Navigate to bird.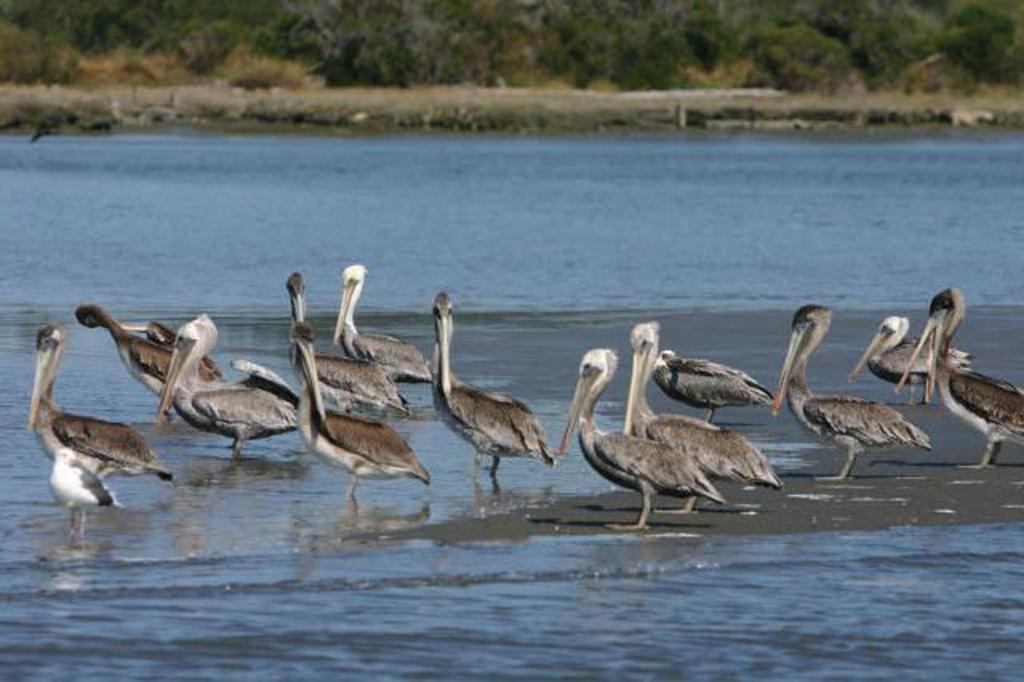
Navigation target: (46,445,123,551).
